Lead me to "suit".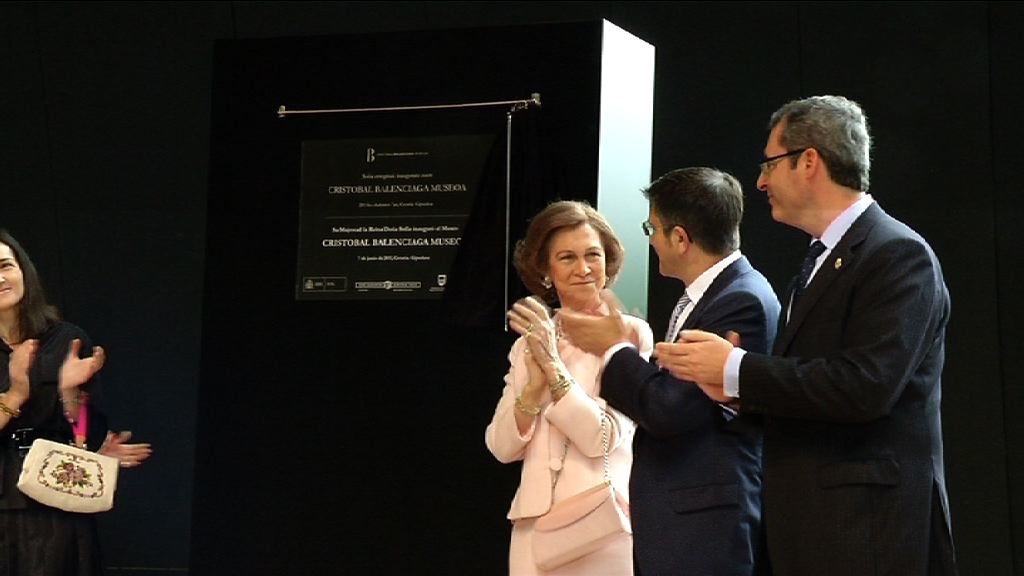
Lead to box(594, 251, 780, 575).
